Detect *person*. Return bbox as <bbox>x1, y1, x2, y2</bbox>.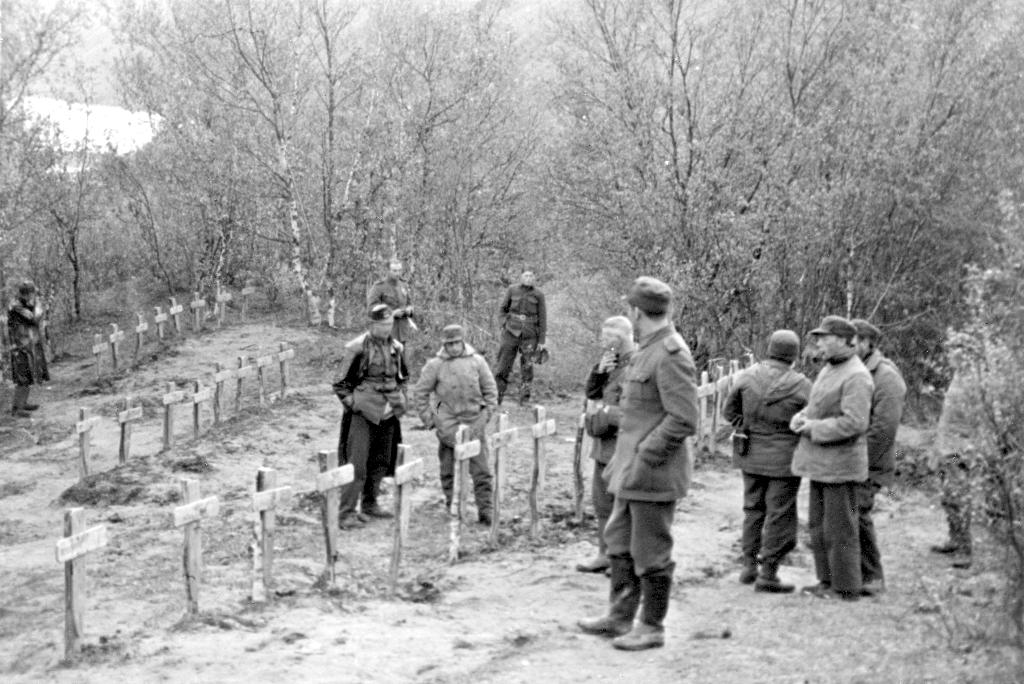
<bbox>6, 282, 52, 417</bbox>.
